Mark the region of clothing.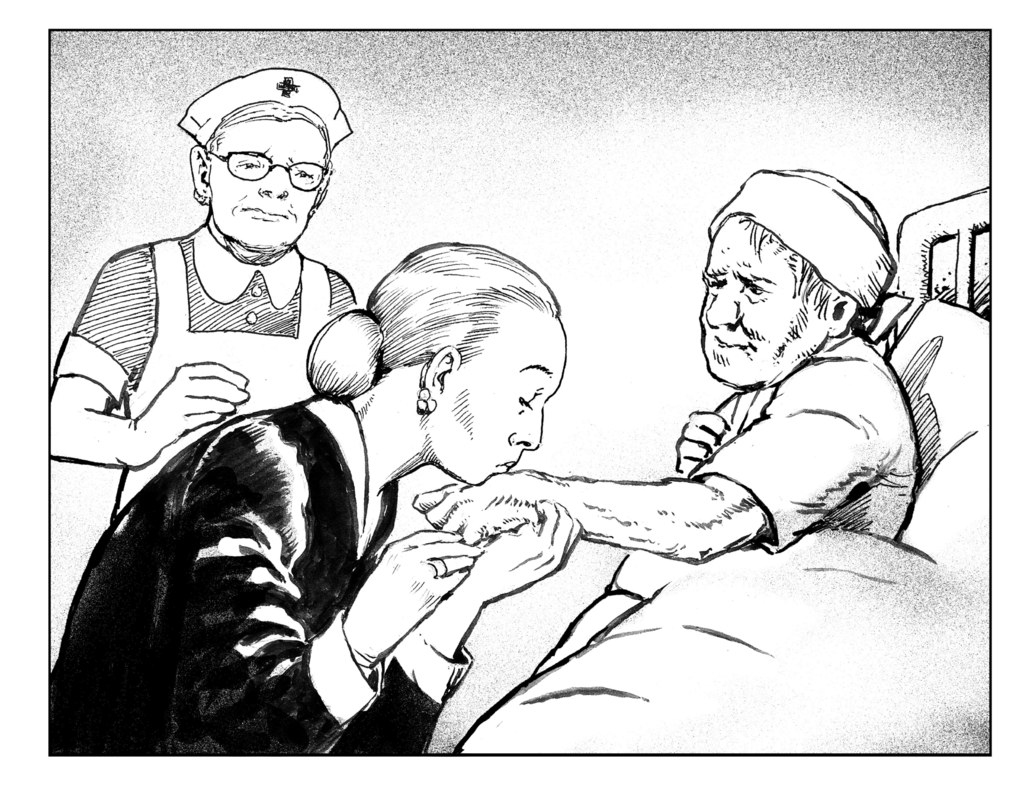
Region: x1=698 y1=337 x2=918 y2=539.
